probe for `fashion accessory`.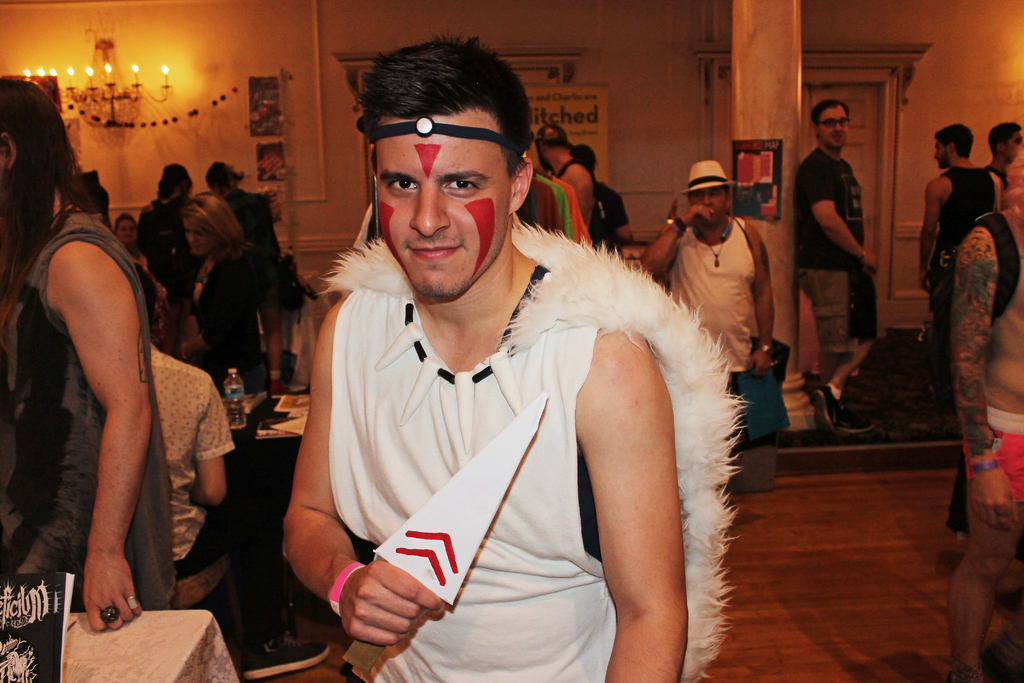
Probe result: [left=244, top=636, right=331, bottom=682].
